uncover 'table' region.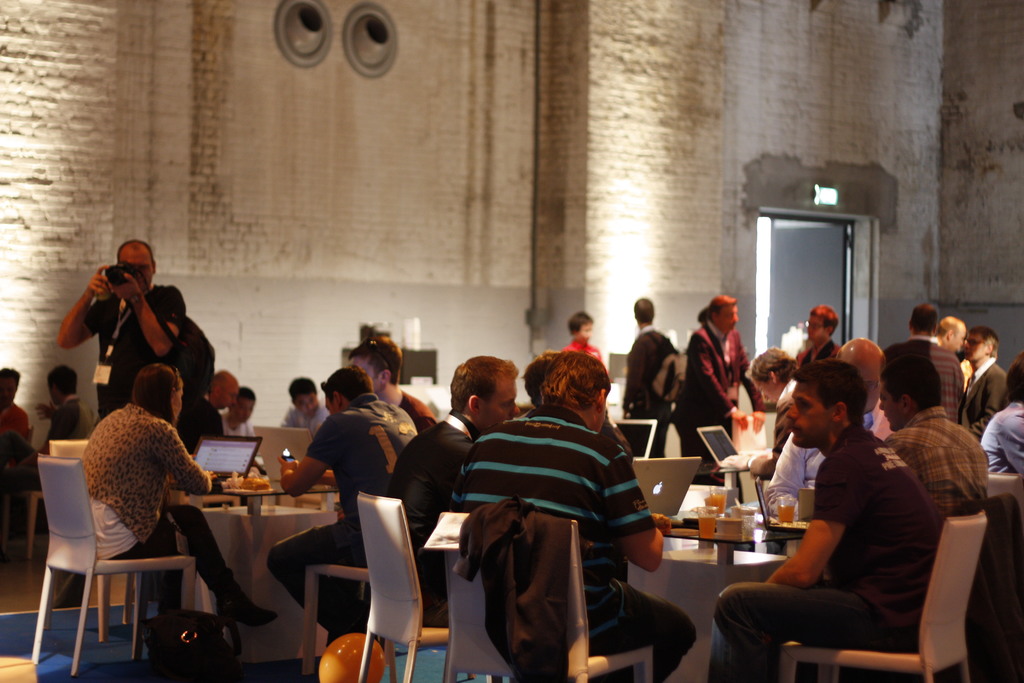
Uncovered: pyautogui.locateOnScreen(178, 477, 345, 671).
